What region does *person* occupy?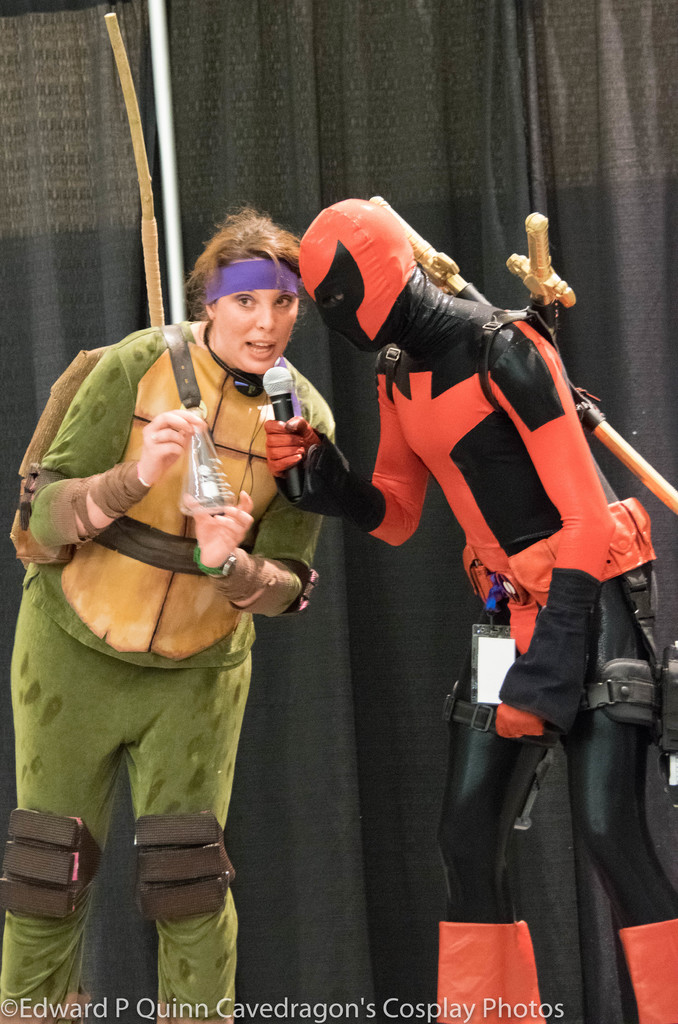
305, 202, 624, 1014.
